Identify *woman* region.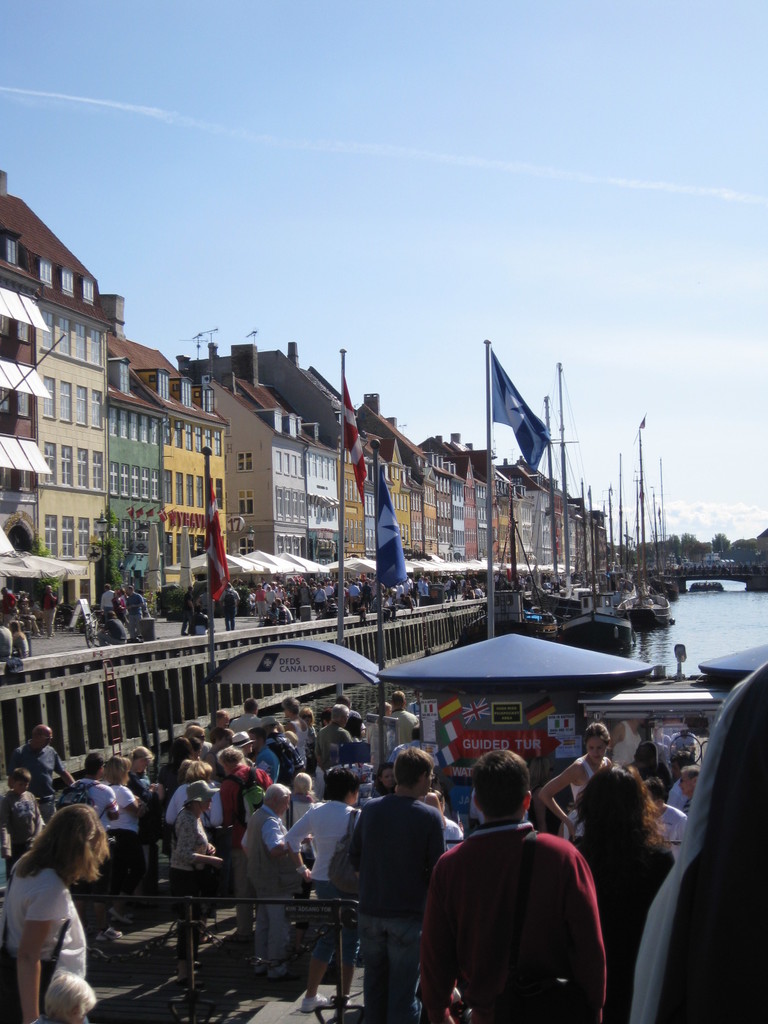
Region: [x1=156, y1=735, x2=195, y2=788].
